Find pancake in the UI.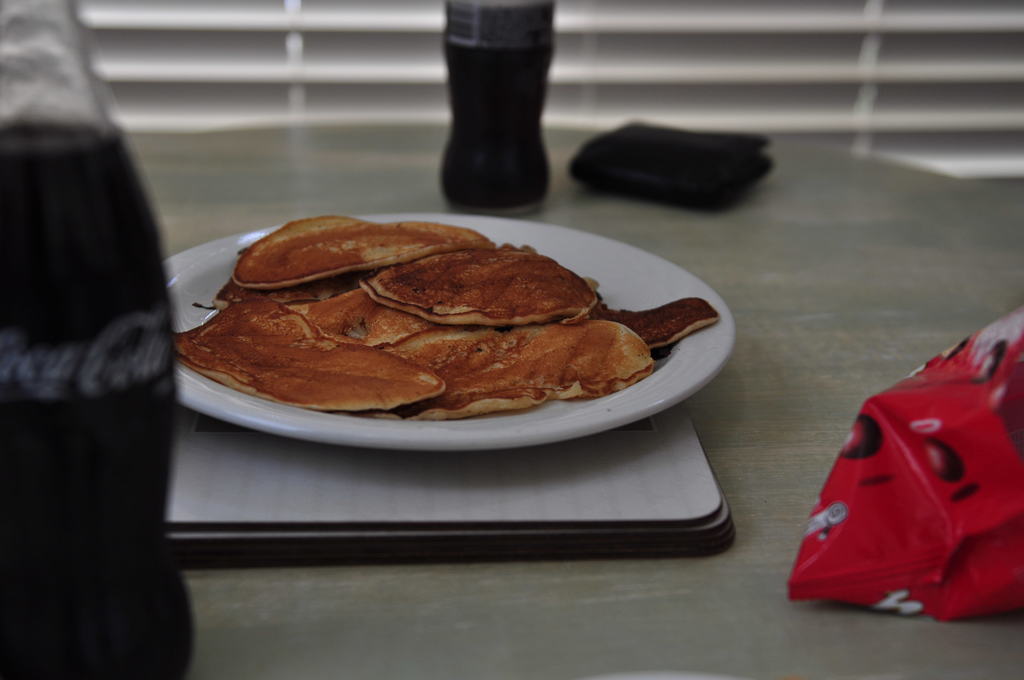
UI element at x1=380 y1=316 x2=647 y2=425.
